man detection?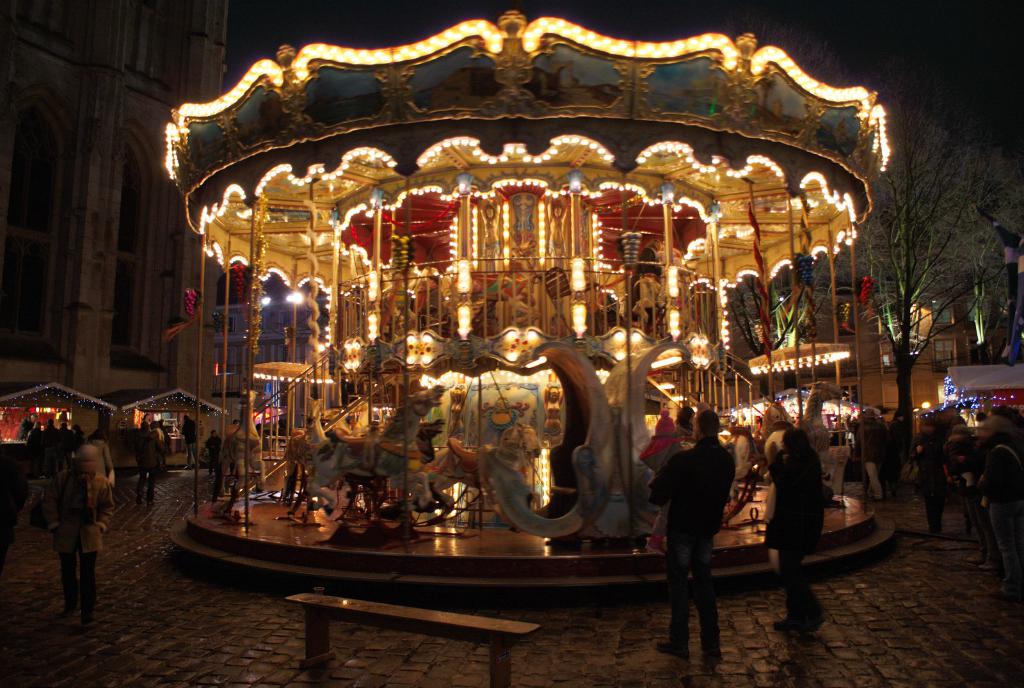
BBox(202, 431, 220, 478)
